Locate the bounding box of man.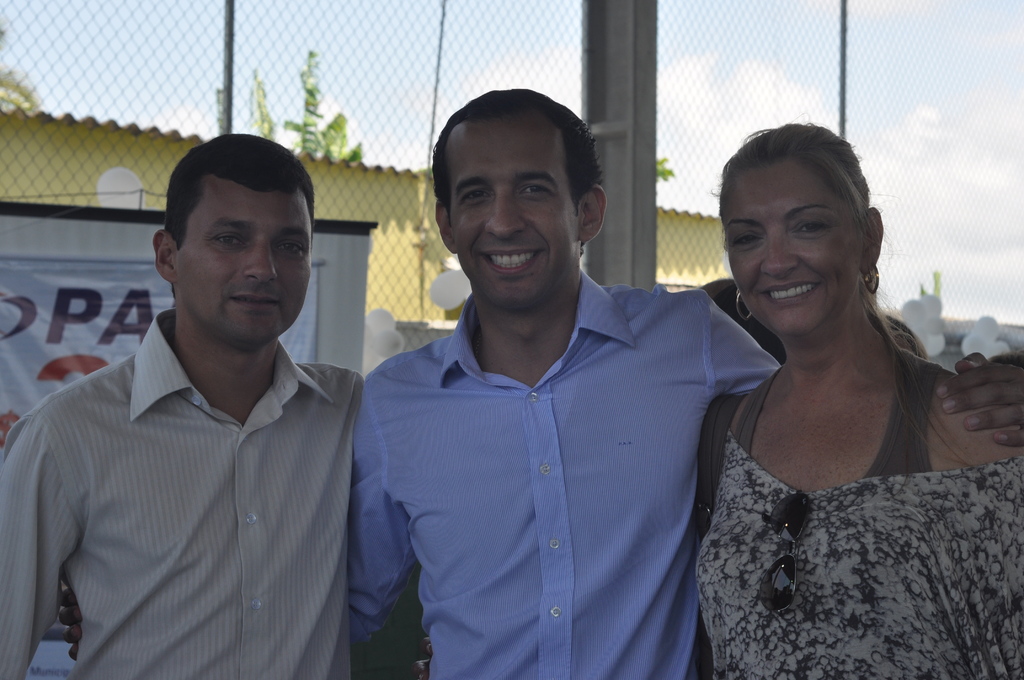
Bounding box: 7:104:356:677.
